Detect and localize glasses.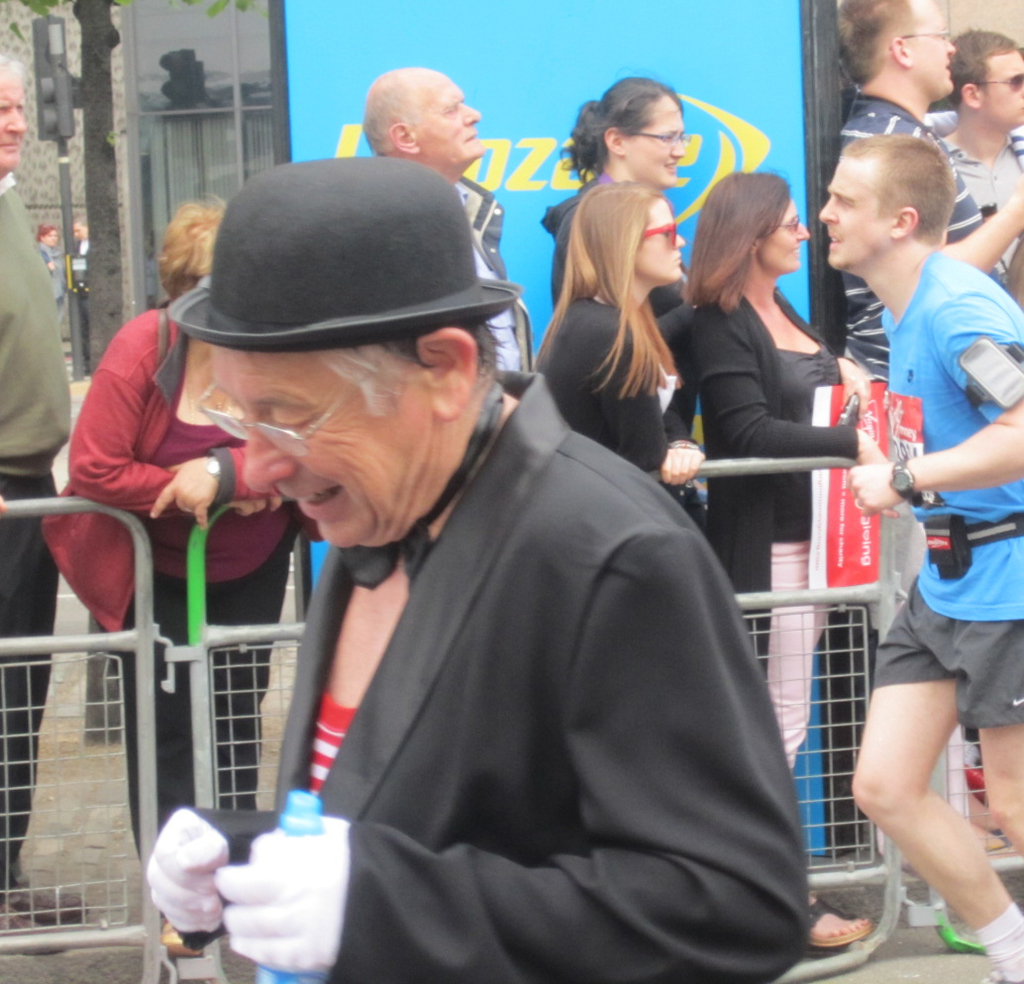
Localized at (x1=190, y1=351, x2=404, y2=464).
